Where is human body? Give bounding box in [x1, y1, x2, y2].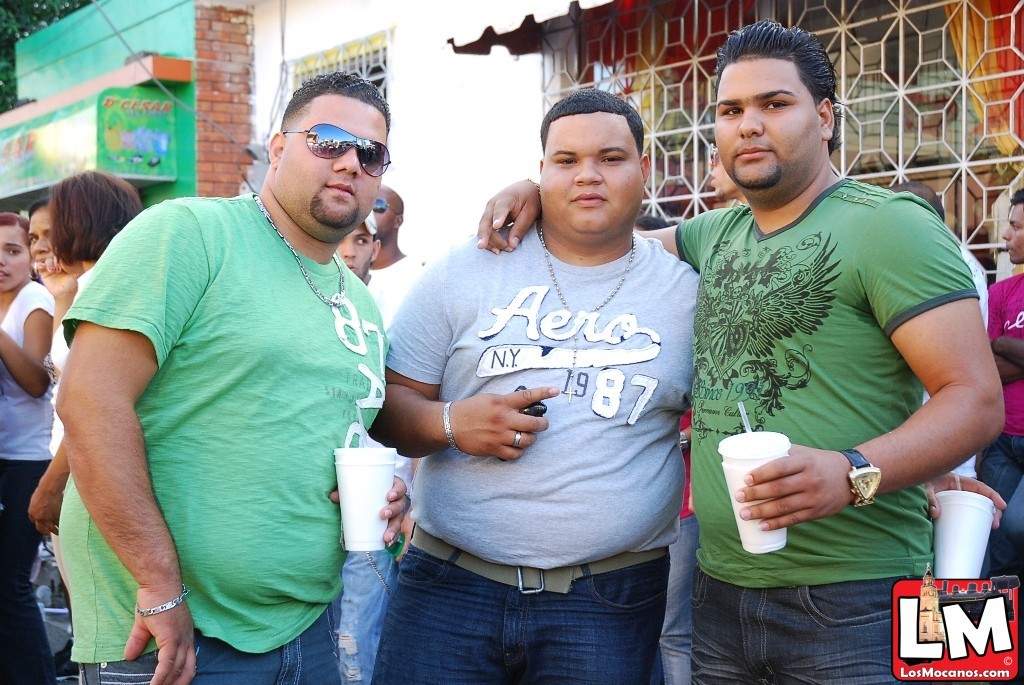
[474, 20, 1010, 684].
